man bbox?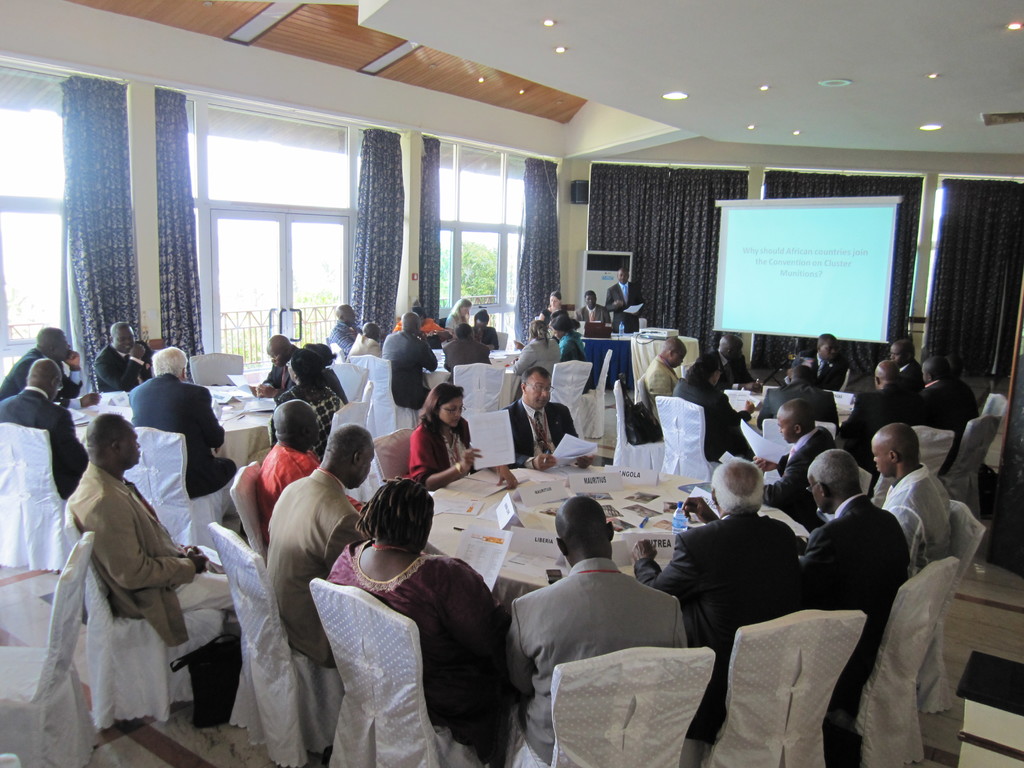
box(469, 308, 500, 348)
